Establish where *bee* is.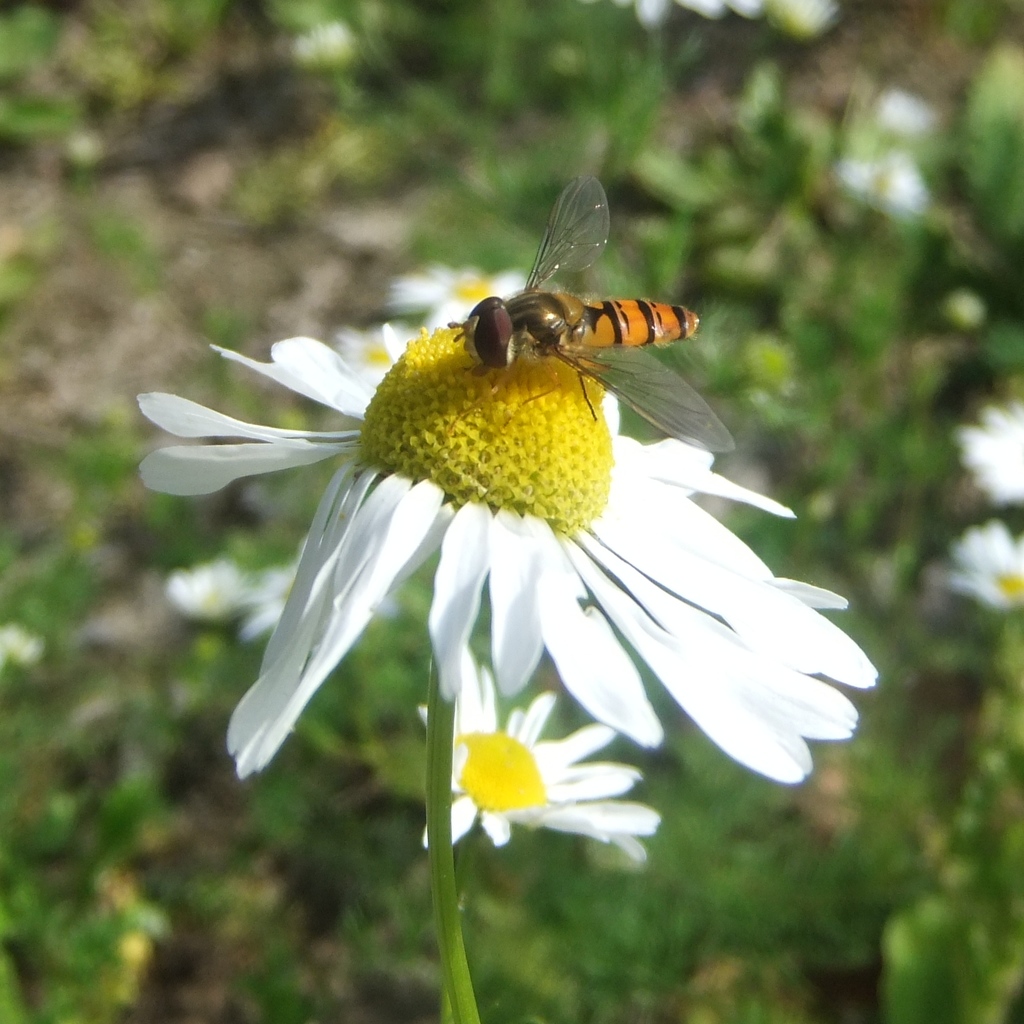
Established at 435 163 743 467.
